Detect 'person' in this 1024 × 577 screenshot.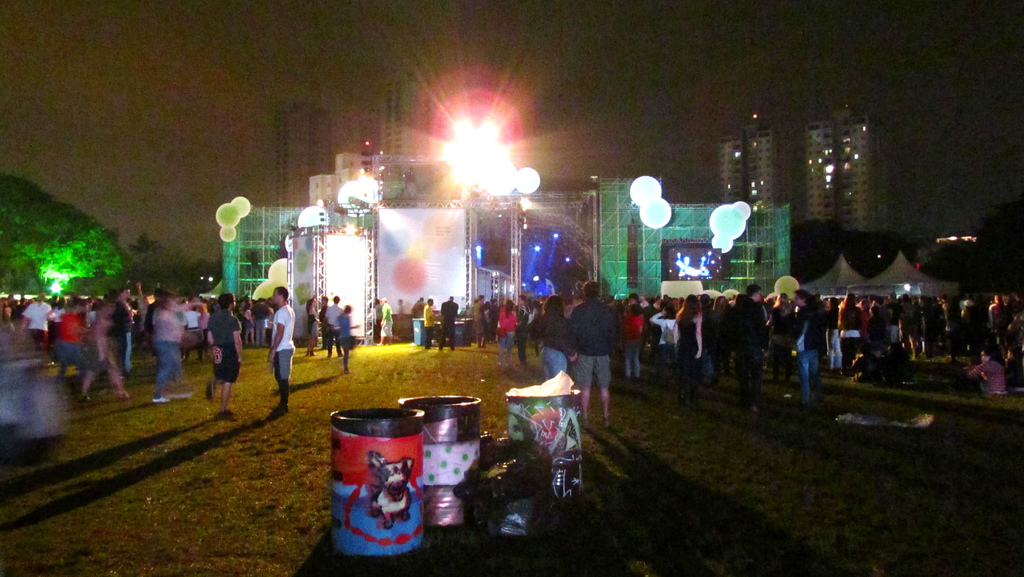
Detection: <bbox>145, 288, 199, 403</bbox>.
